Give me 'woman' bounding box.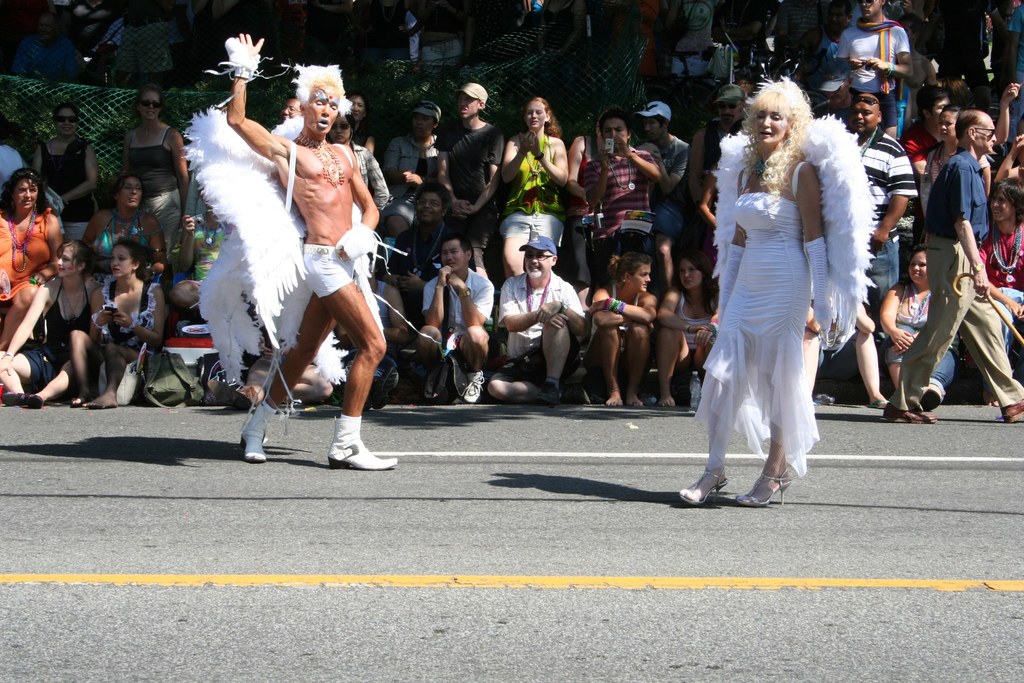
344,89,376,153.
